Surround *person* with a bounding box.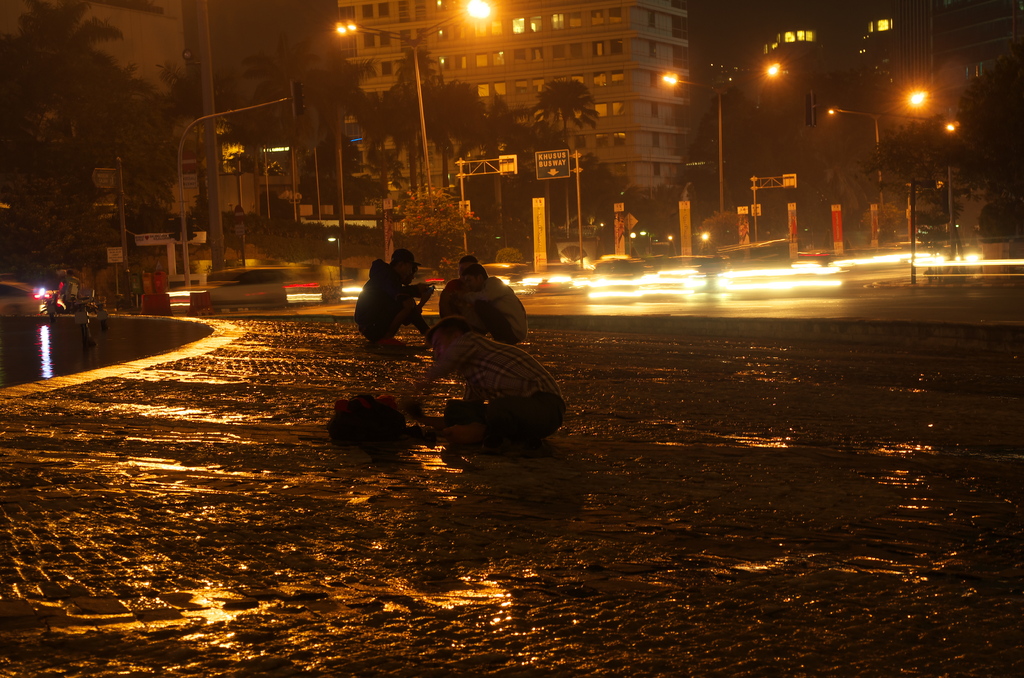
Rect(410, 321, 570, 444).
